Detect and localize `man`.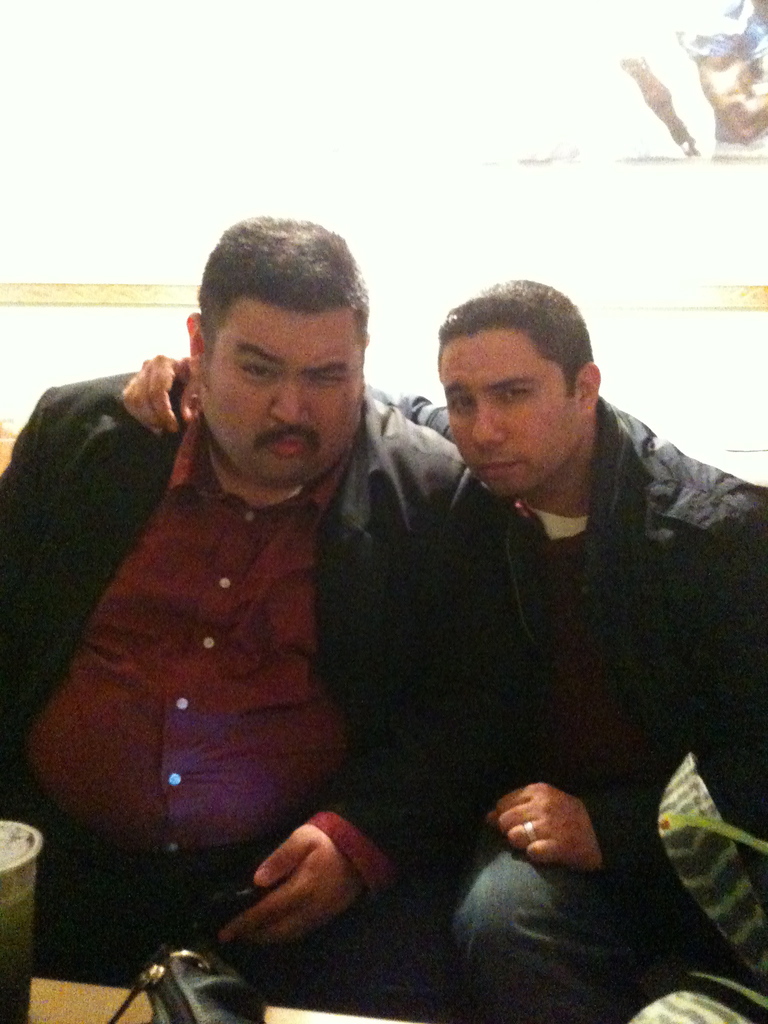
Localized at (left=114, top=271, right=767, bottom=1023).
